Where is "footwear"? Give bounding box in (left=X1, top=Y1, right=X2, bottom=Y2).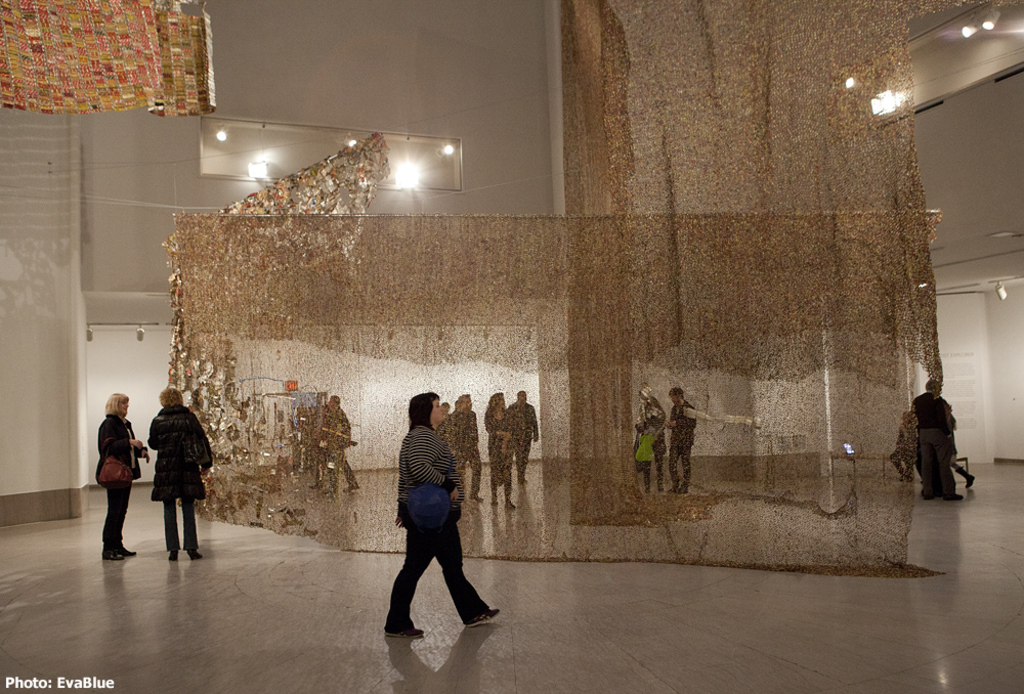
(left=171, top=555, right=179, bottom=561).
